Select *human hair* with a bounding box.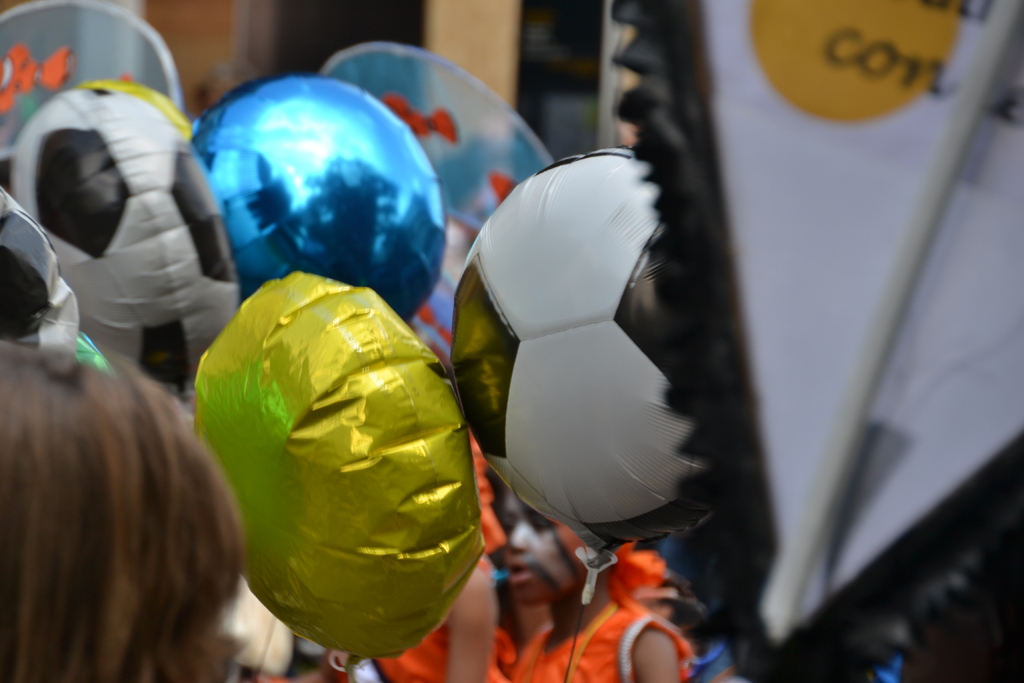
pyautogui.locateOnScreen(8, 324, 234, 682).
